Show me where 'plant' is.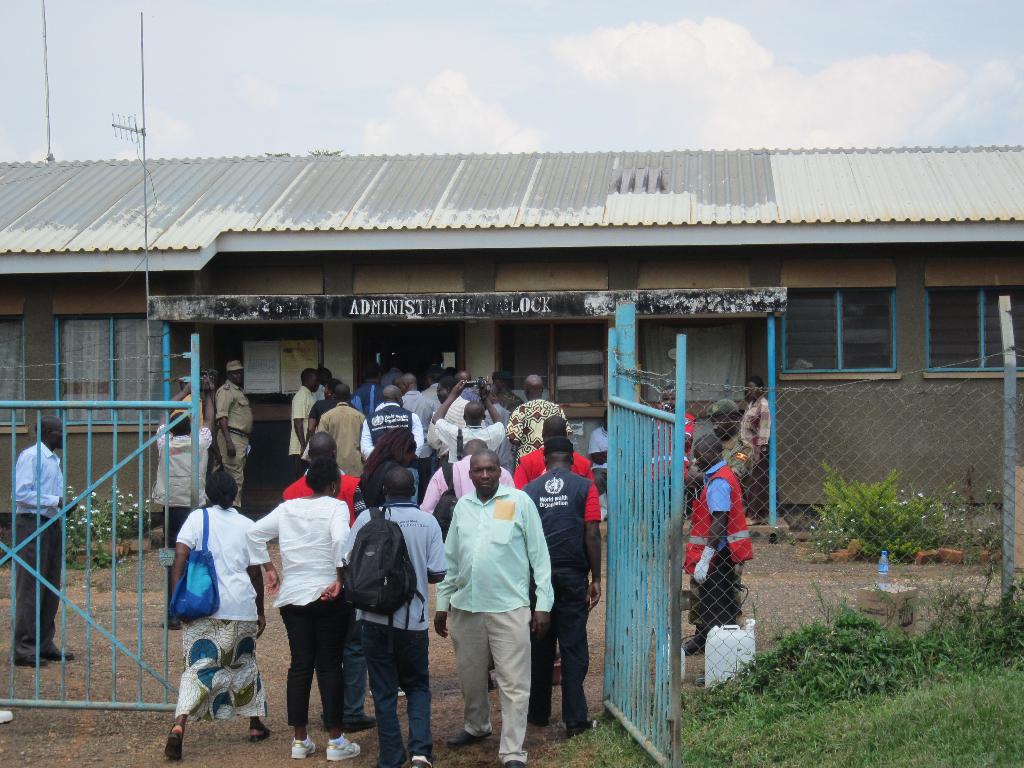
'plant' is at bbox=[772, 525, 797, 548].
